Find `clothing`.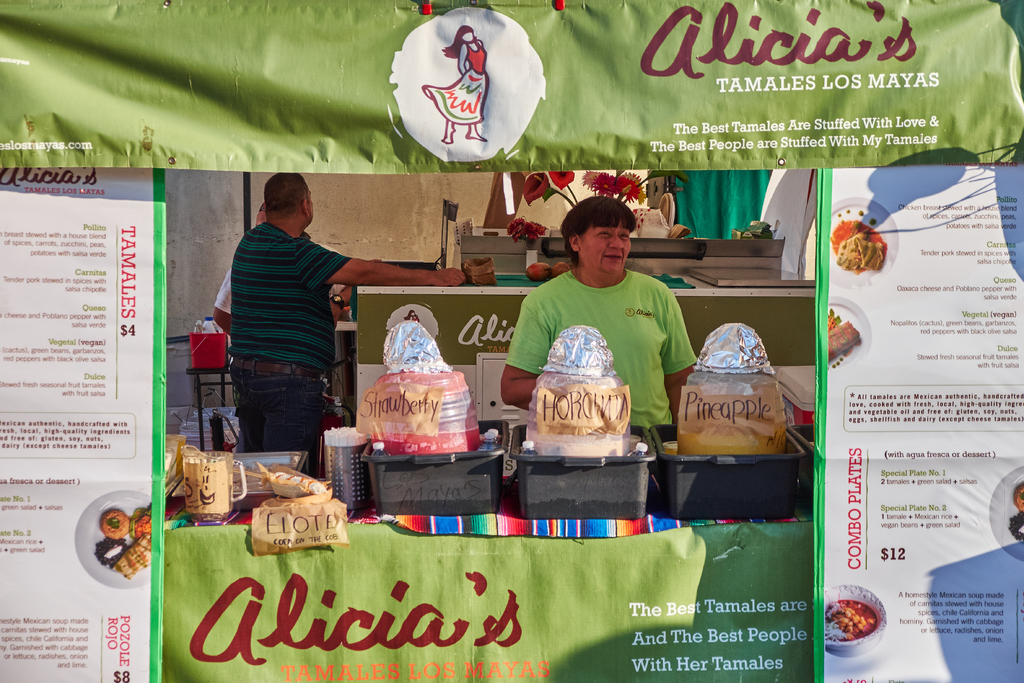
box=[220, 216, 376, 482].
